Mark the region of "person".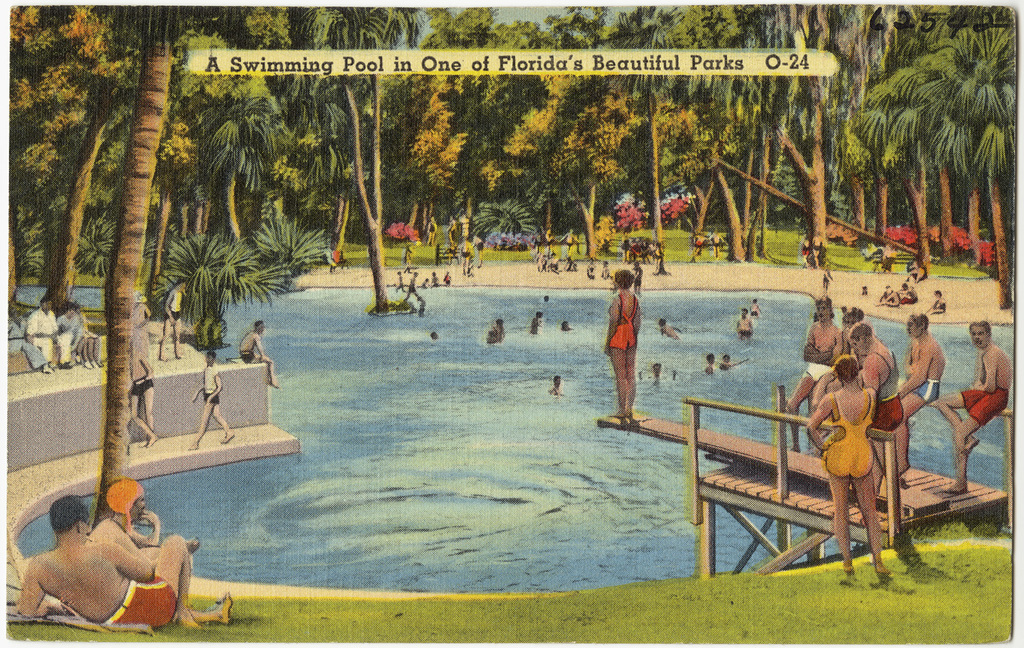
Region: BBox(464, 244, 470, 269).
